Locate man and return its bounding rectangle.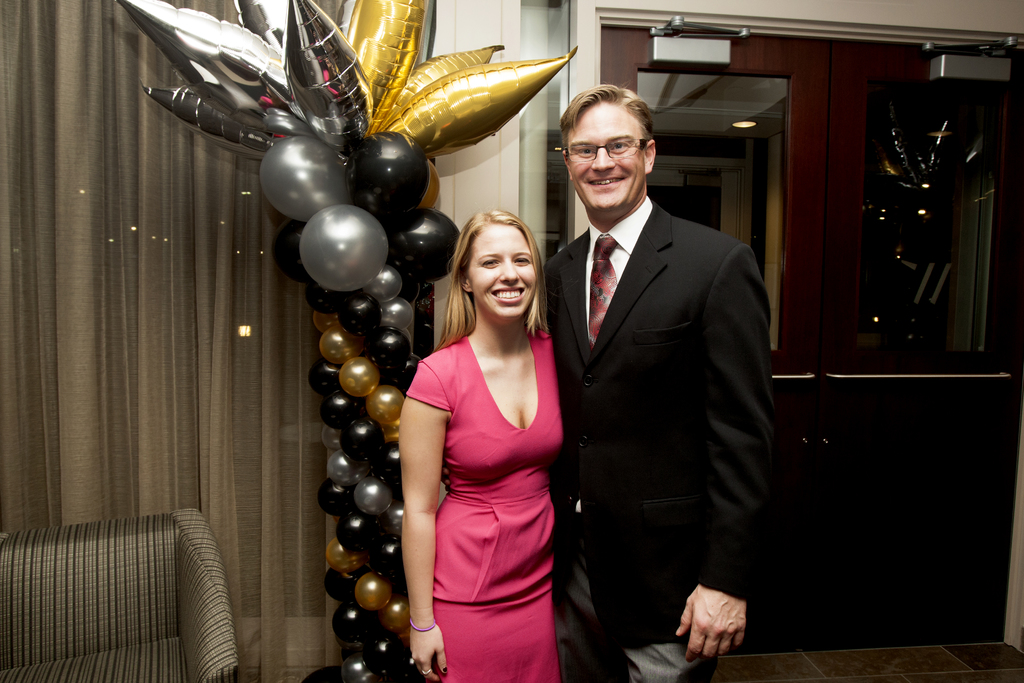
(x1=531, y1=79, x2=787, y2=672).
